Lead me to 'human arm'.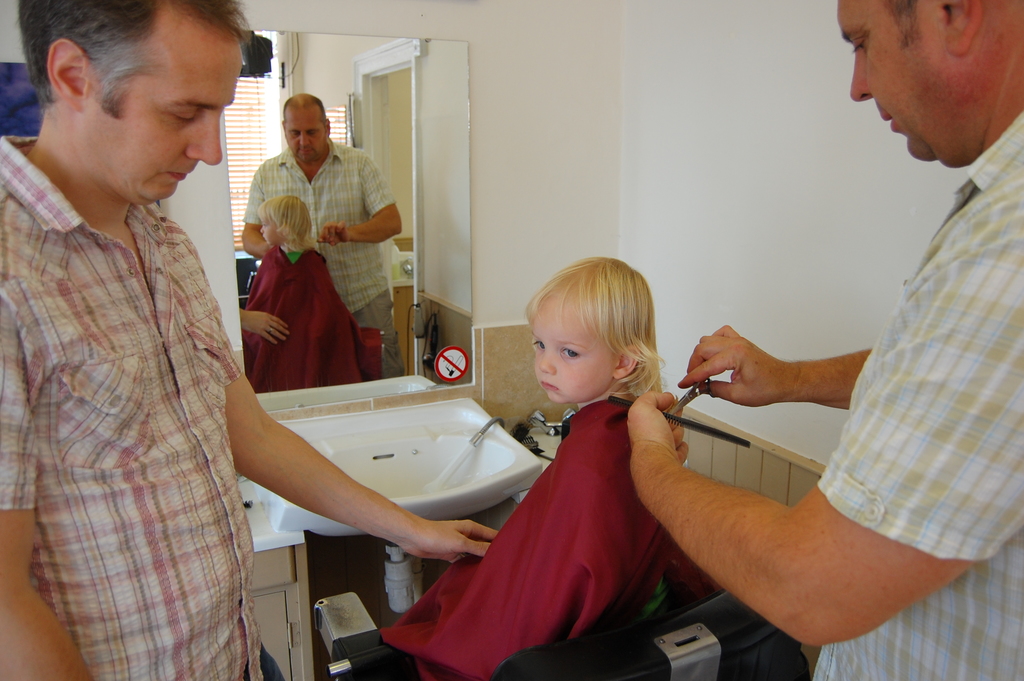
Lead to rect(0, 329, 93, 680).
